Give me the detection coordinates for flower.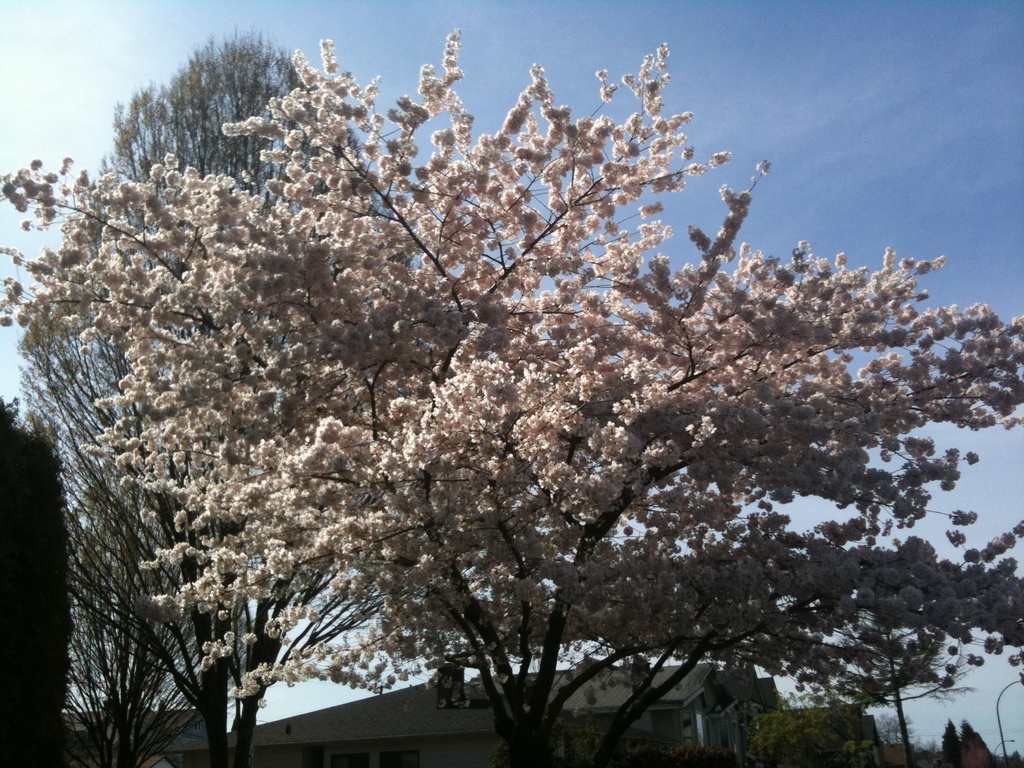
left=710, top=148, right=730, bottom=166.
